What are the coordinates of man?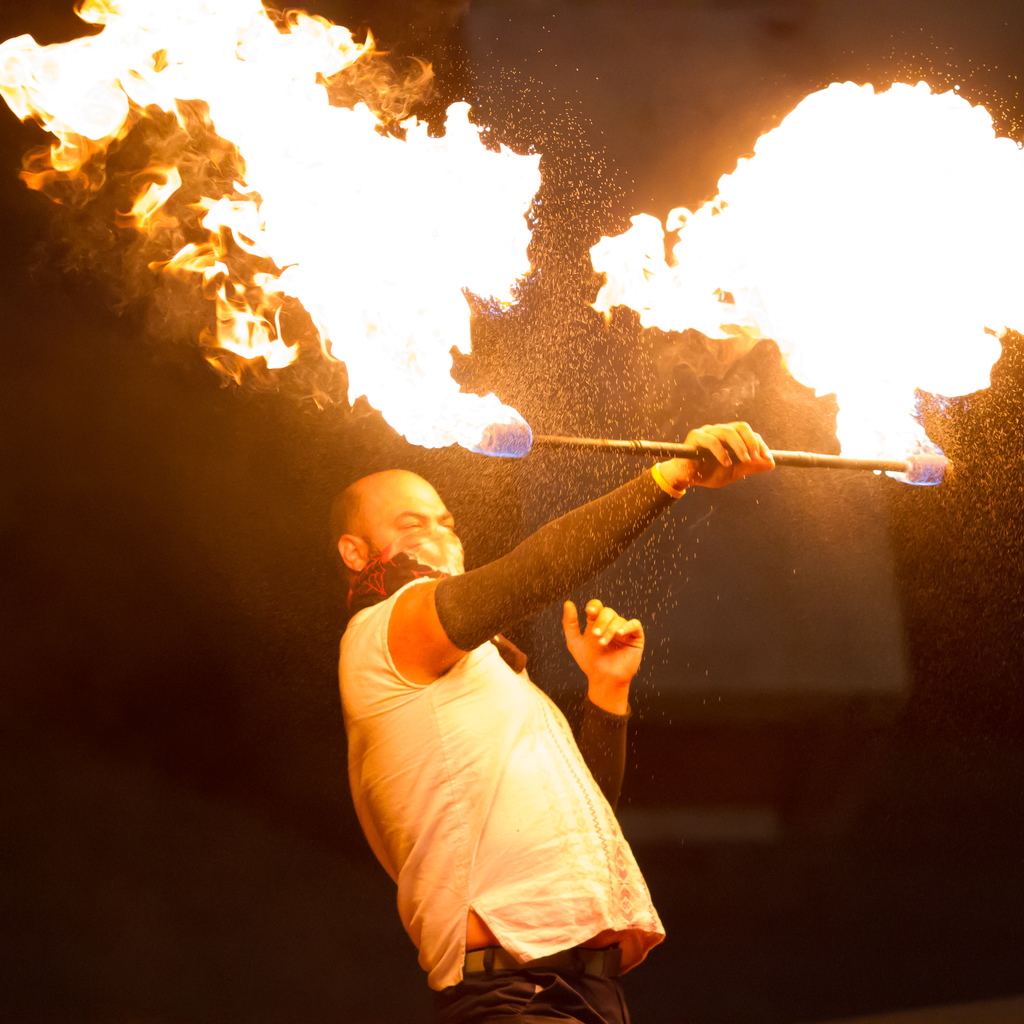
346:432:773:1023.
